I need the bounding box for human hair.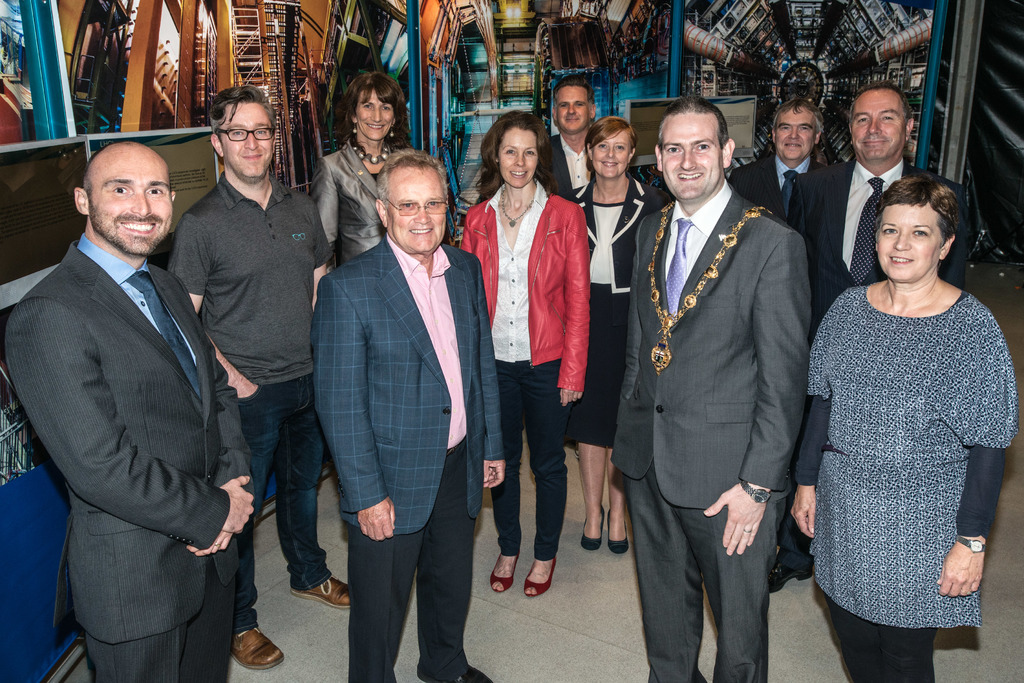
Here it is: 653/95/725/149.
